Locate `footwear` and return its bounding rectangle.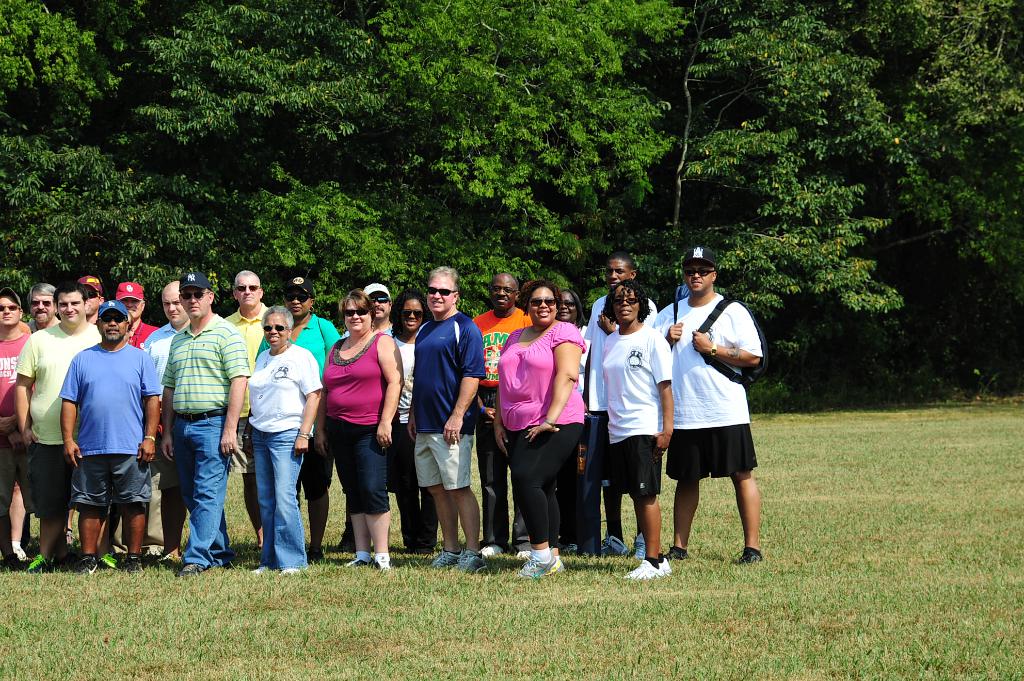
[602, 537, 618, 550].
